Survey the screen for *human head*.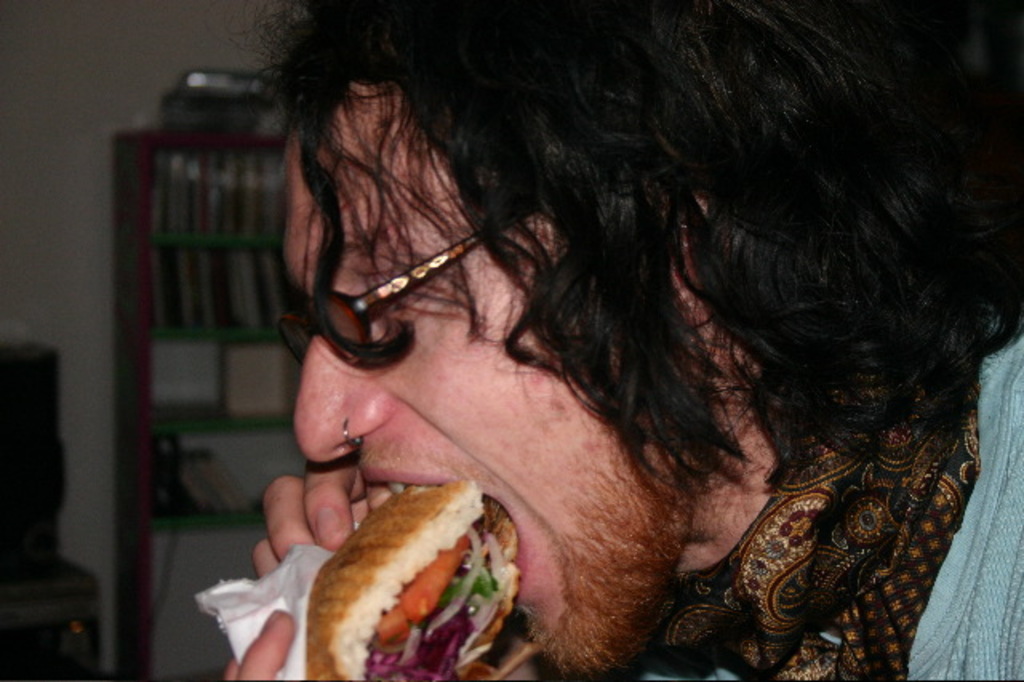
Survey found: (211,16,1022,679).
